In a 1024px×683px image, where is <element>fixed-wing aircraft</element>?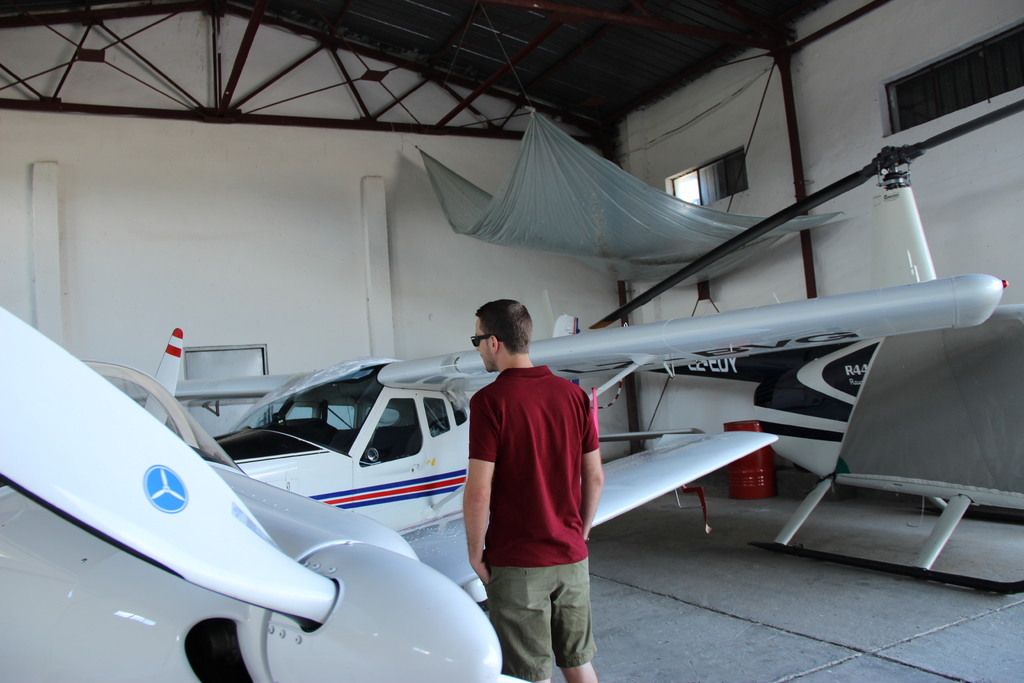
box(0, 298, 778, 682).
